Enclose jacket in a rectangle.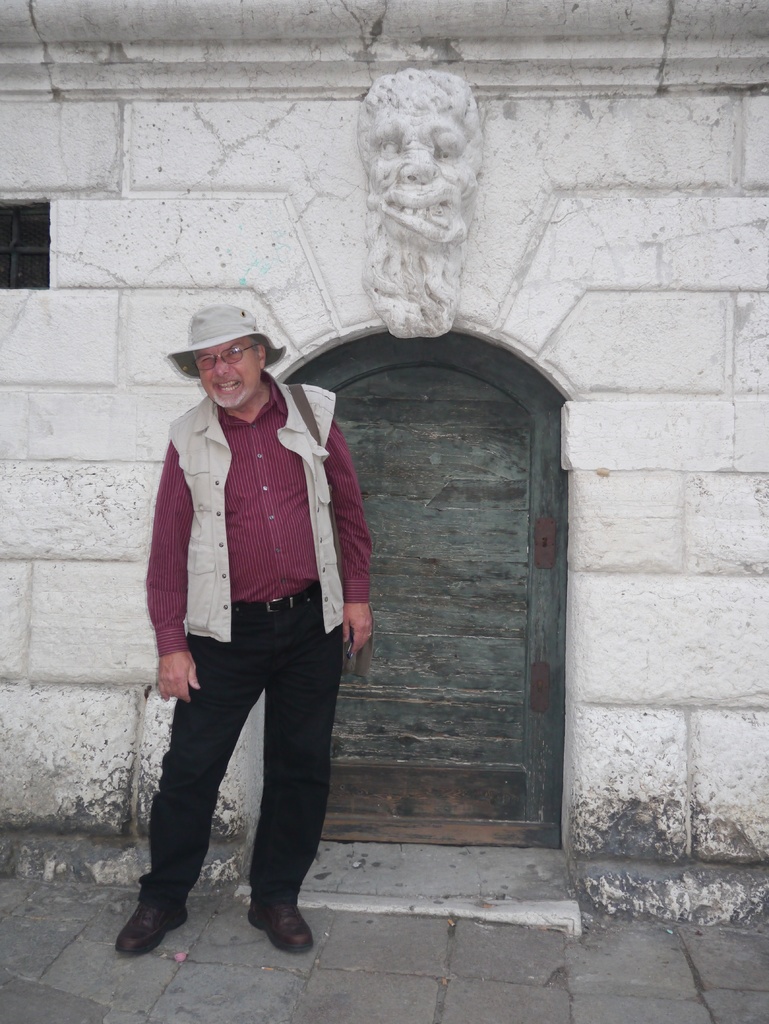
bbox(140, 392, 359, 684).
